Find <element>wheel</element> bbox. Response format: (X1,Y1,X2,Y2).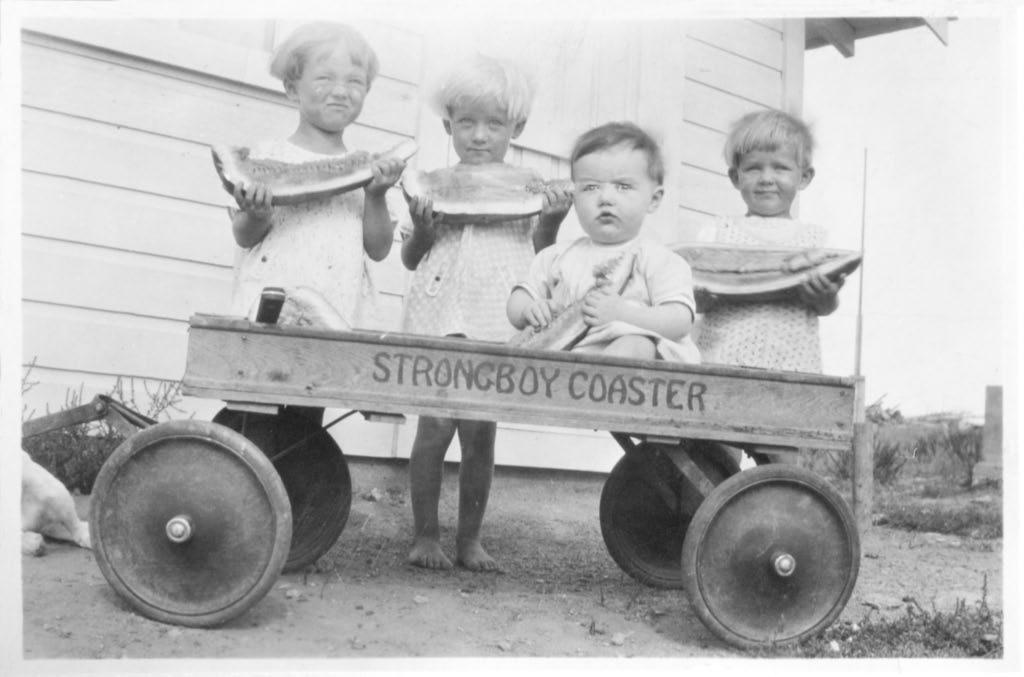
(599,435,740,588).
